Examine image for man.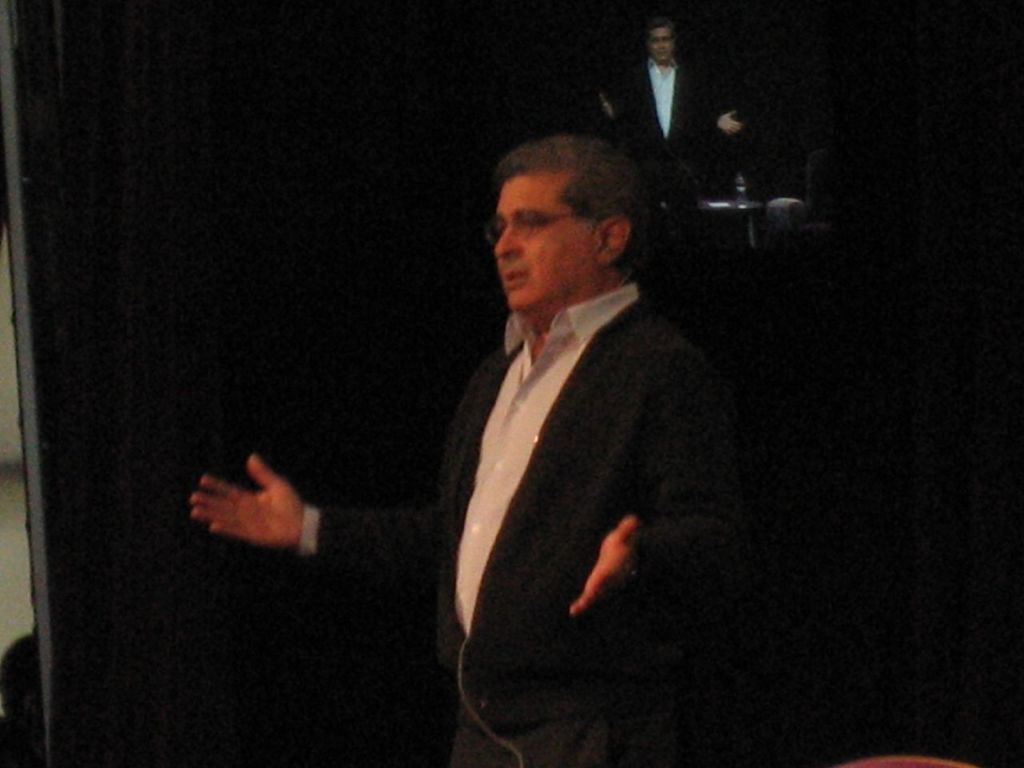
Examination result: 294/90/827/738.
